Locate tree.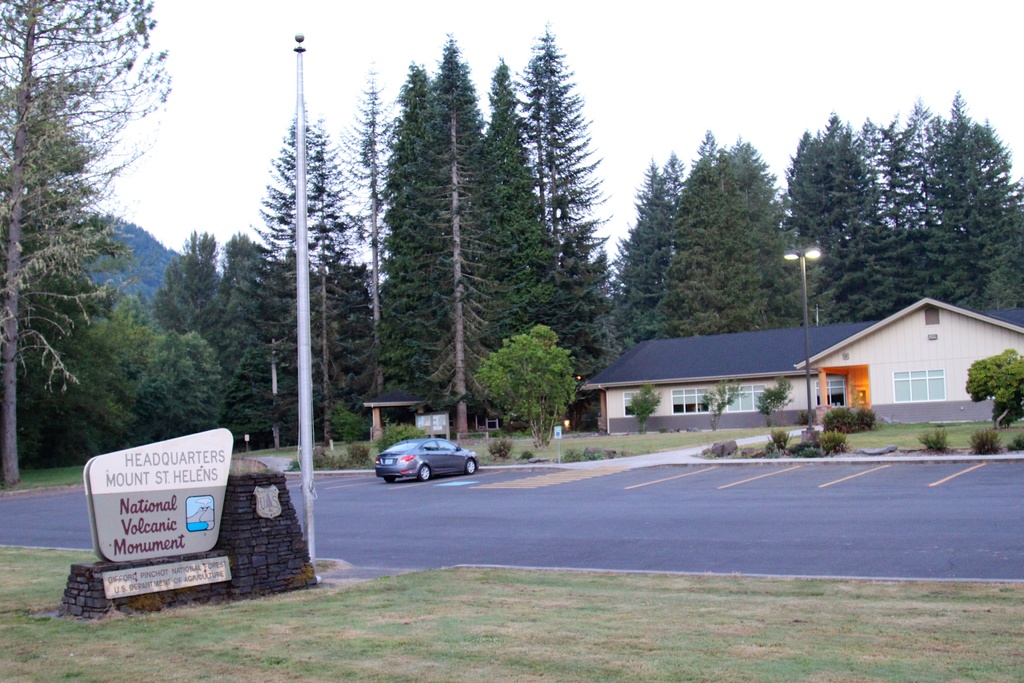
Bounding box: (749, 374, 797, 446).
